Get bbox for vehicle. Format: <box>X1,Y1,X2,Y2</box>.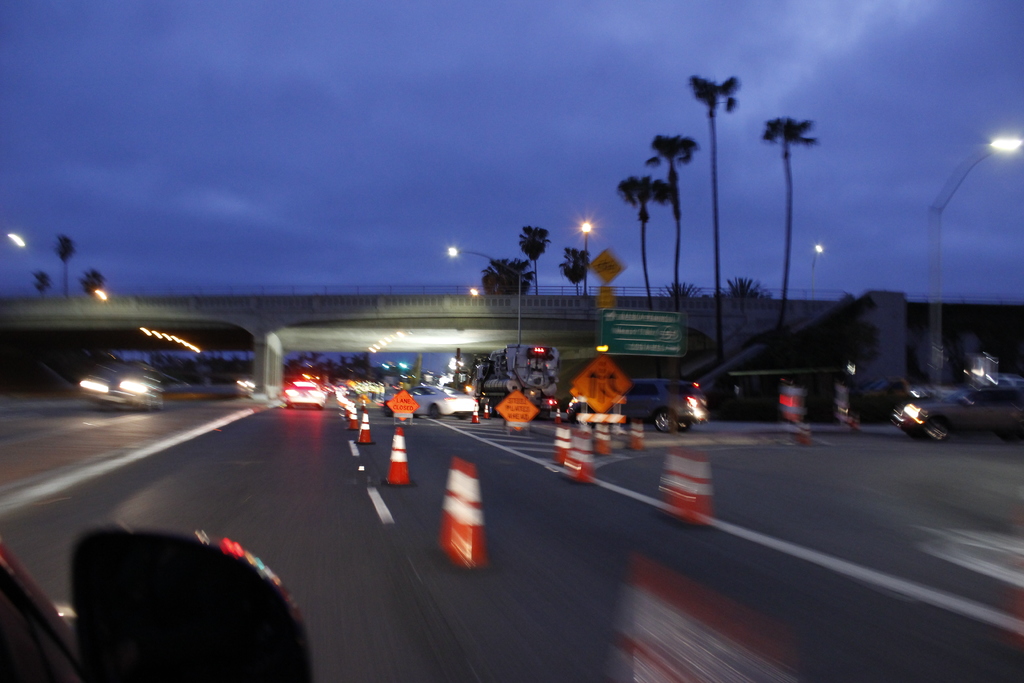
<box>378,384,477,425</box>.
